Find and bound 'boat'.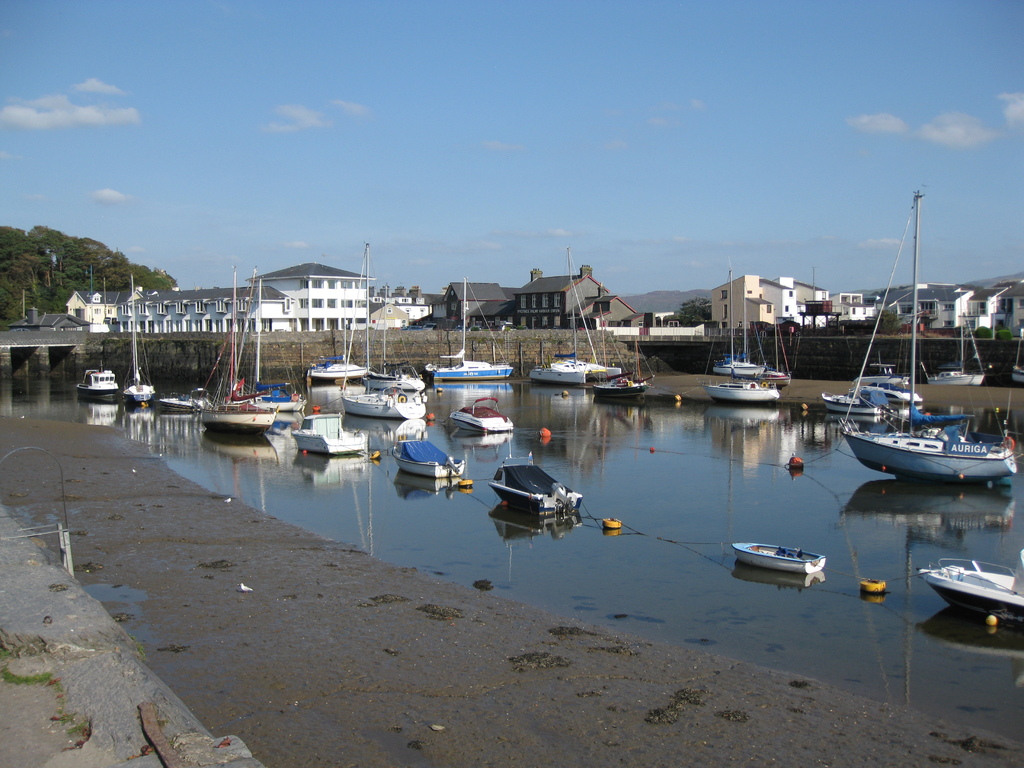
Bound: BBox(310, 303, 378, 386).
